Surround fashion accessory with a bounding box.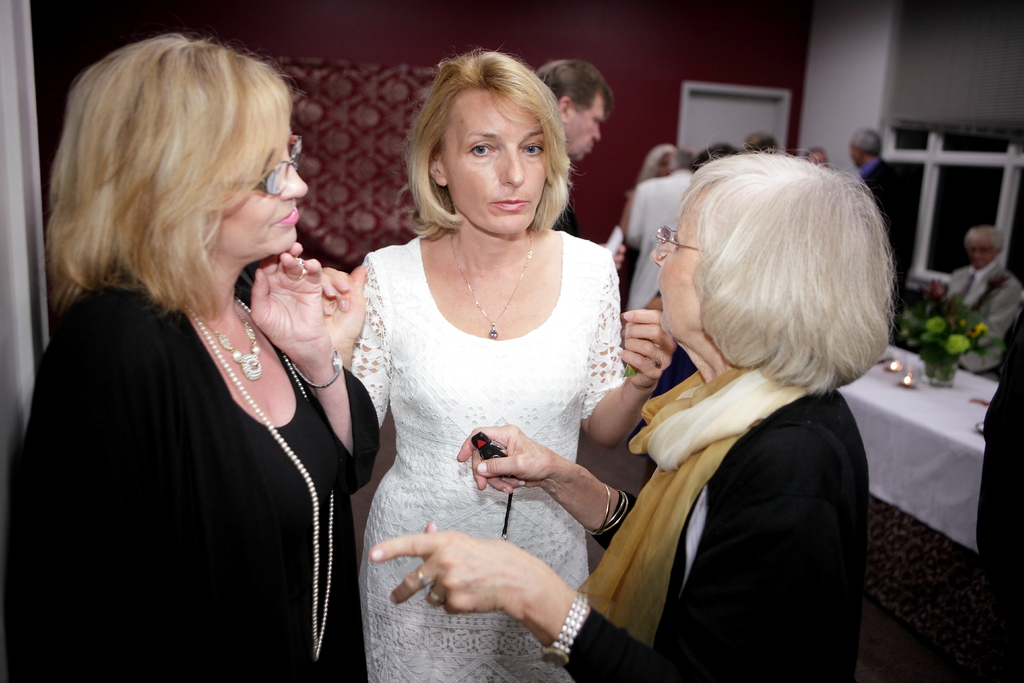
296/350/344/388.
